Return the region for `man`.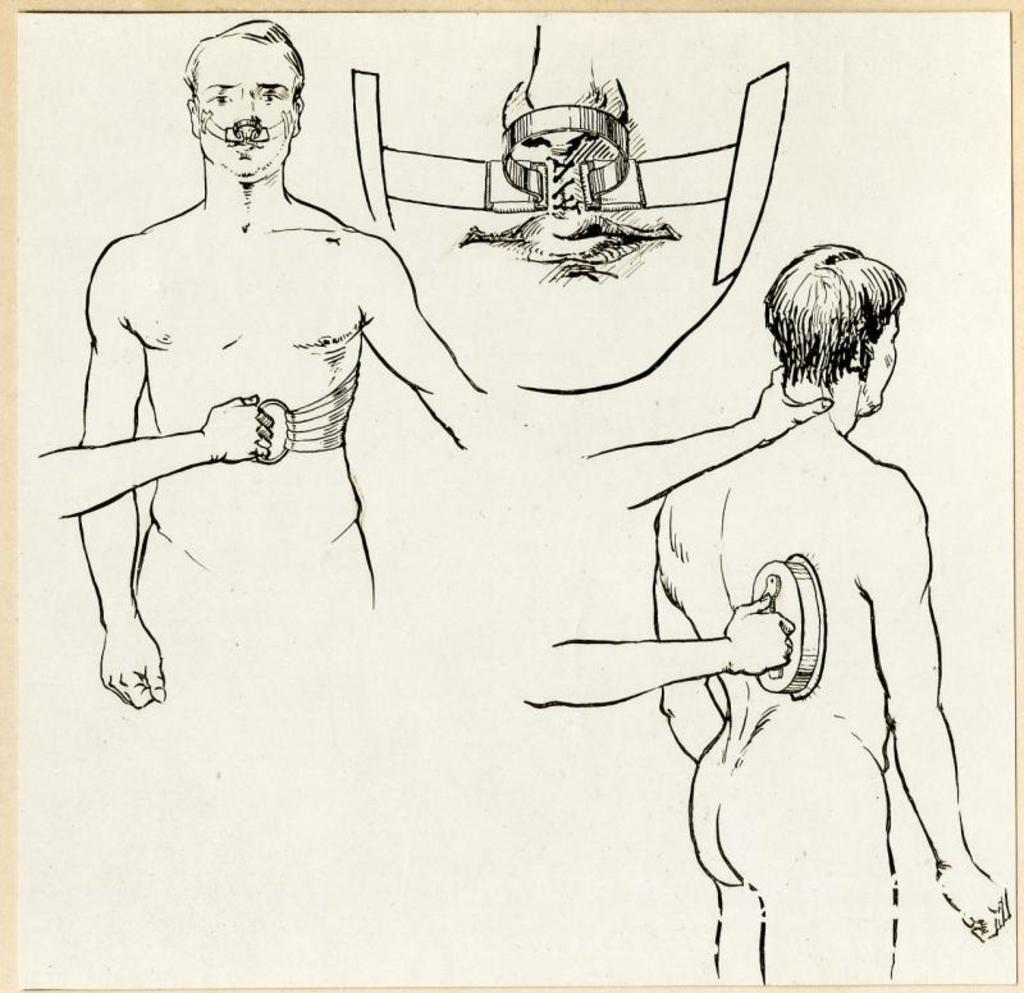
[54,28,451,704].
